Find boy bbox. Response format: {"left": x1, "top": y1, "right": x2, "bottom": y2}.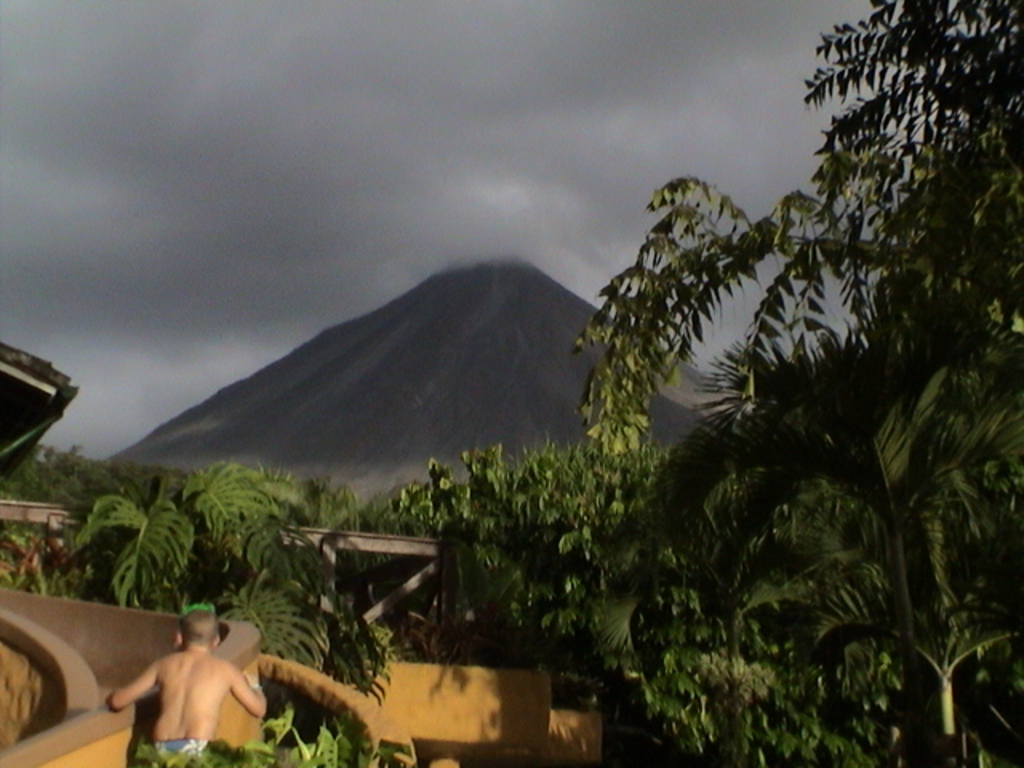
{"left": 90, "top": 595, "right": 259, "bottom": 765}.
